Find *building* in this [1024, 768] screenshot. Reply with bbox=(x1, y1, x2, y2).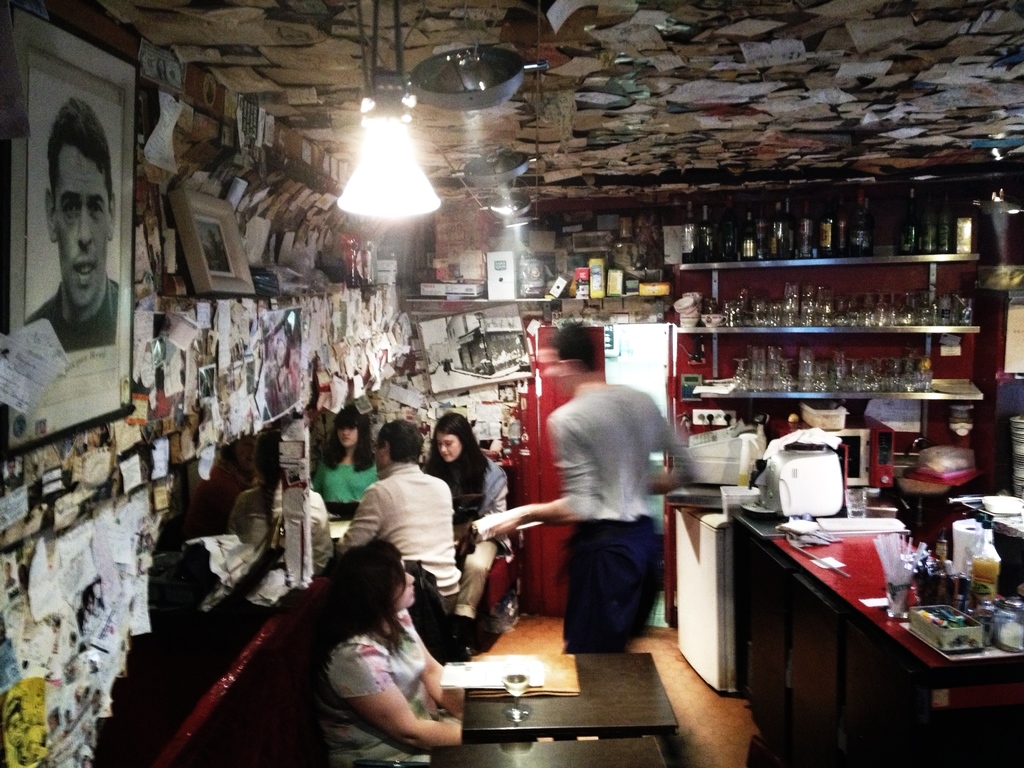
bbox=(0, 0, 1023, 767).
